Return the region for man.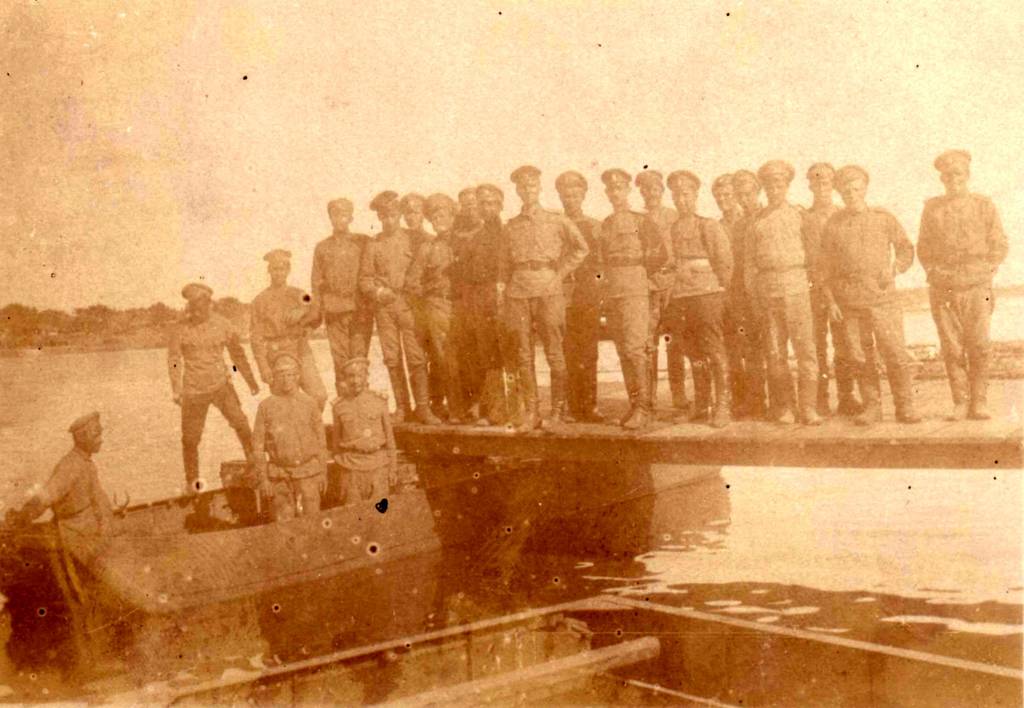
(left=463, top=188, right=502, bottom=425).
